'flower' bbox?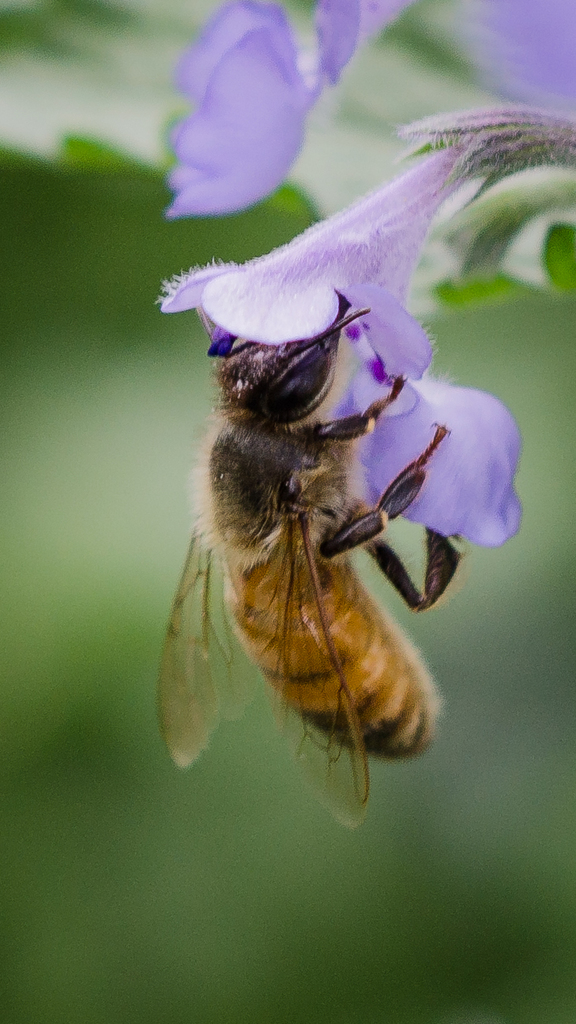
(156, 132, 524, 551)
